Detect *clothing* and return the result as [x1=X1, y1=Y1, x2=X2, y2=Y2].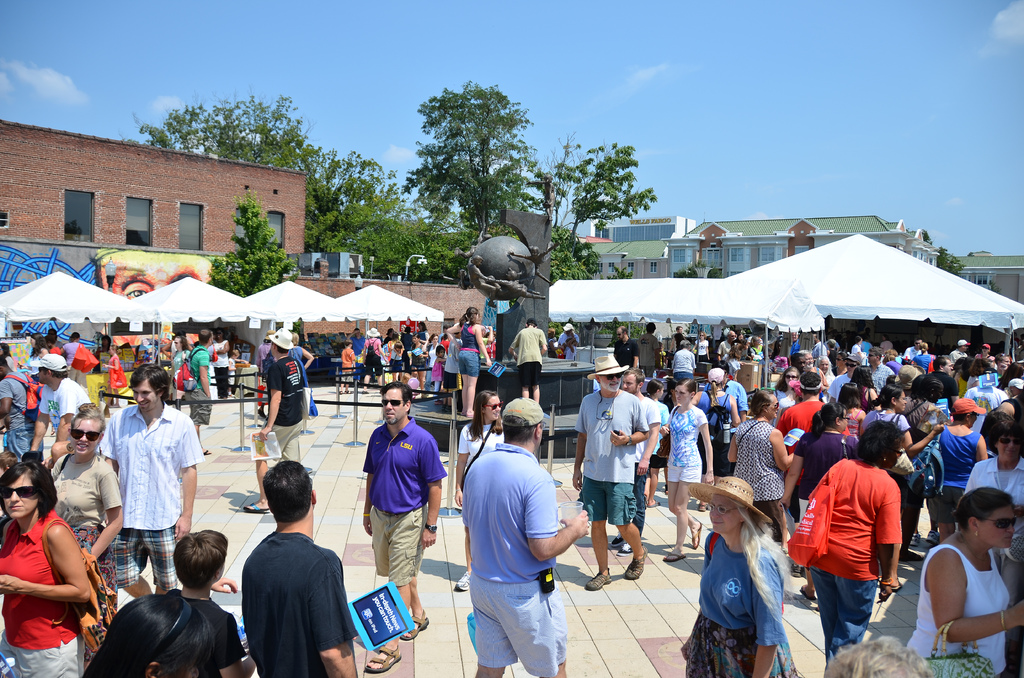
[x1=961, y1=350, x2=995, y2=369].
